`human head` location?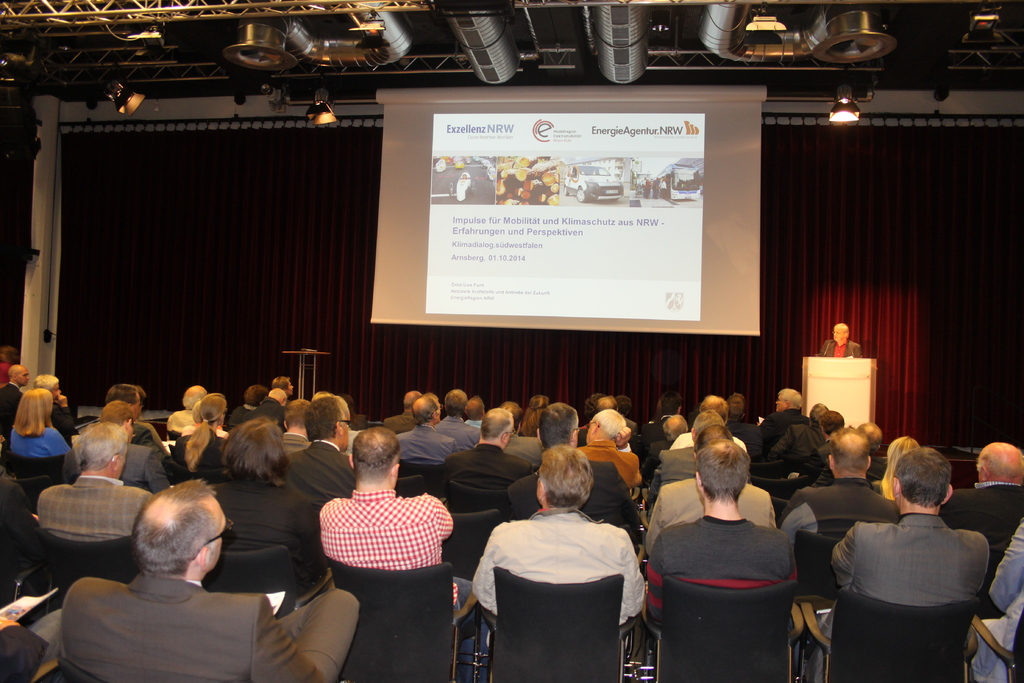
Rect(6, 360, 30, 386)
